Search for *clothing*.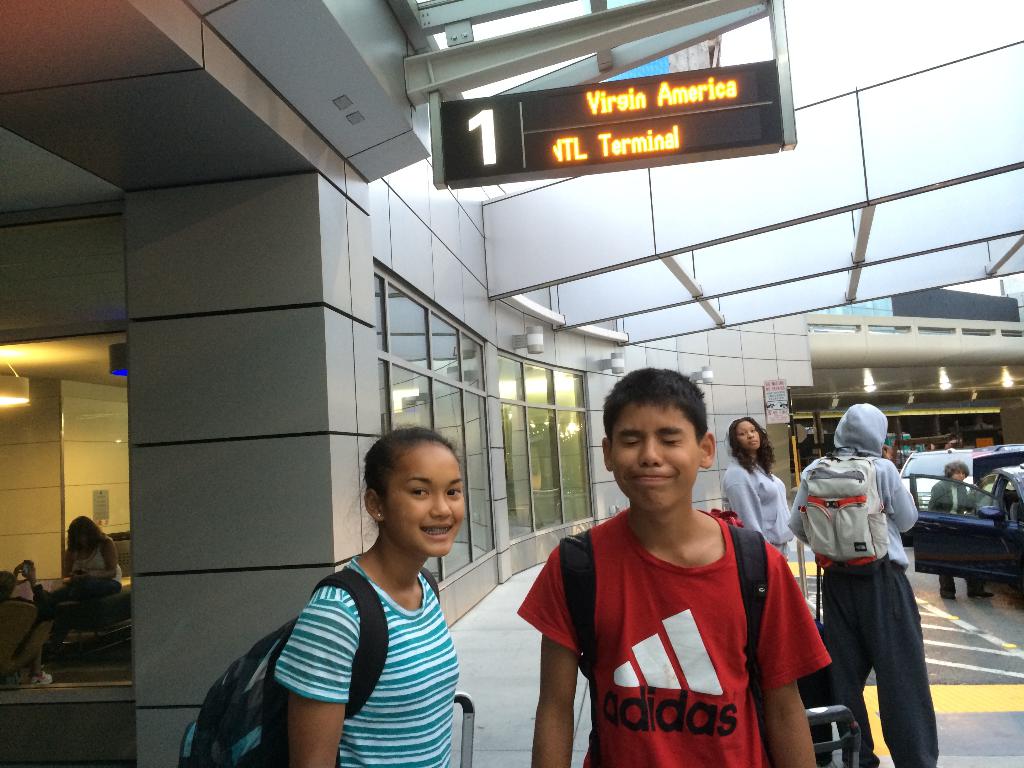
Found at bbox=[548, 497, 796, 751].
